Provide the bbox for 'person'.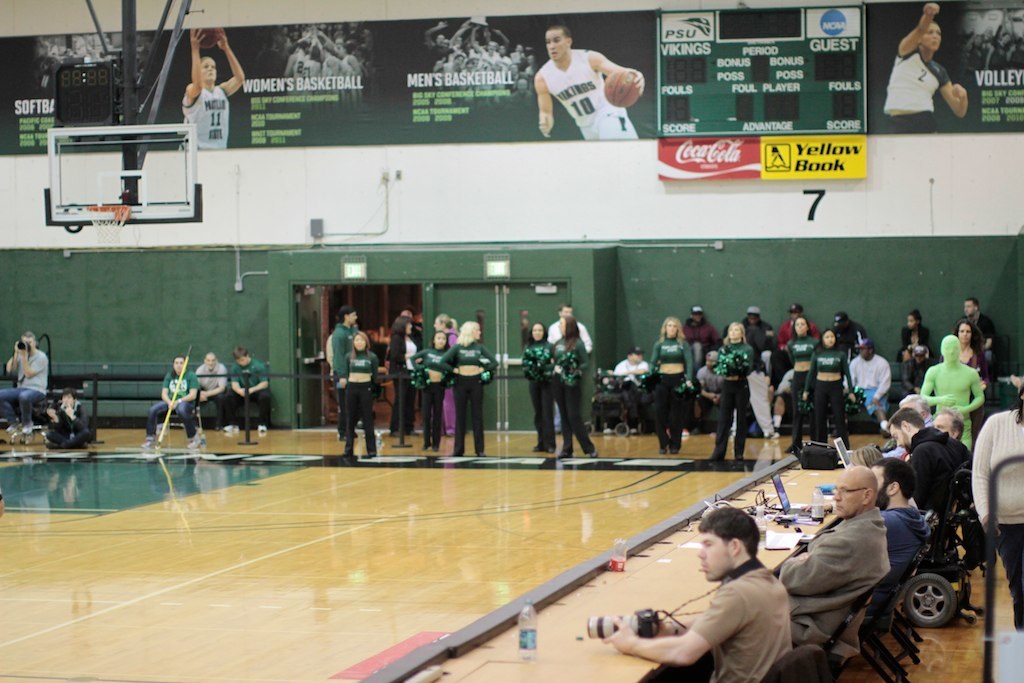
x1=332 y1=327 x2=376 y2=457.
